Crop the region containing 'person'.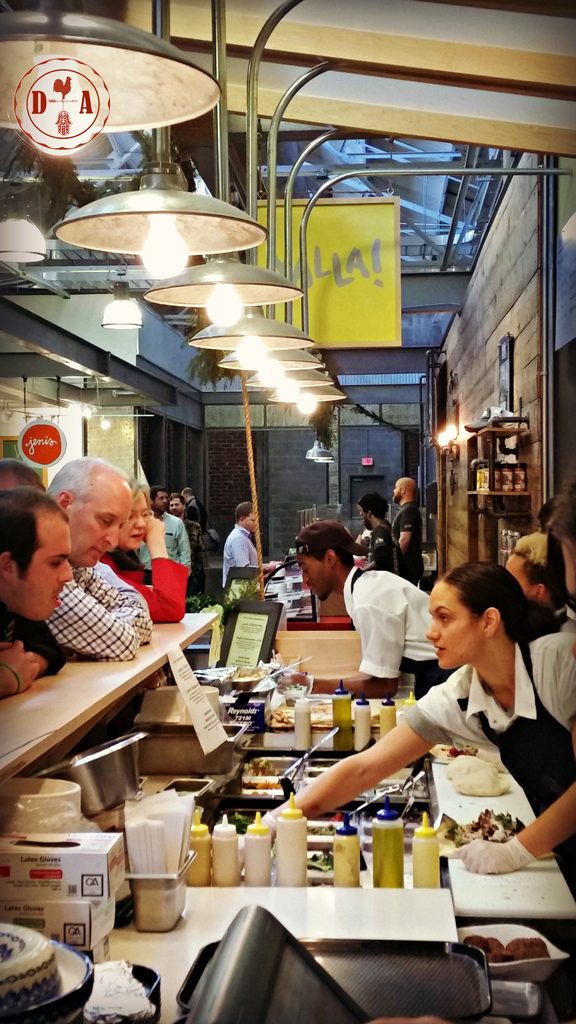
Crop region: detection(268, 516, 448, 700).
